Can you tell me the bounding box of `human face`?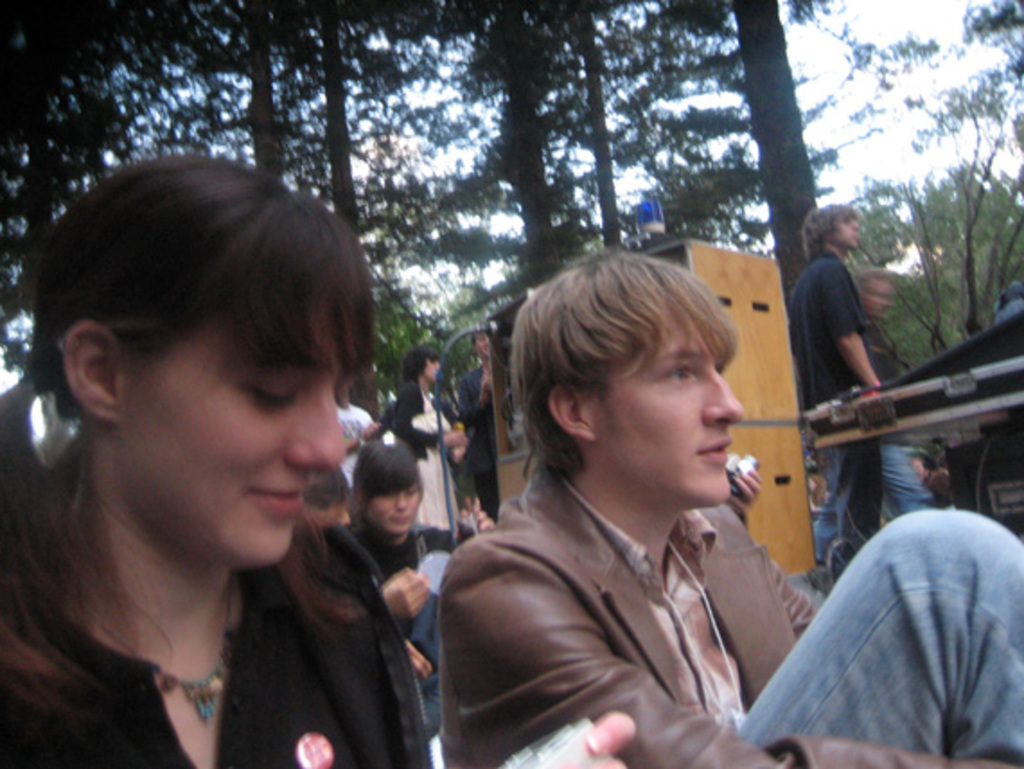
crop(834, 219, 857, 248).
